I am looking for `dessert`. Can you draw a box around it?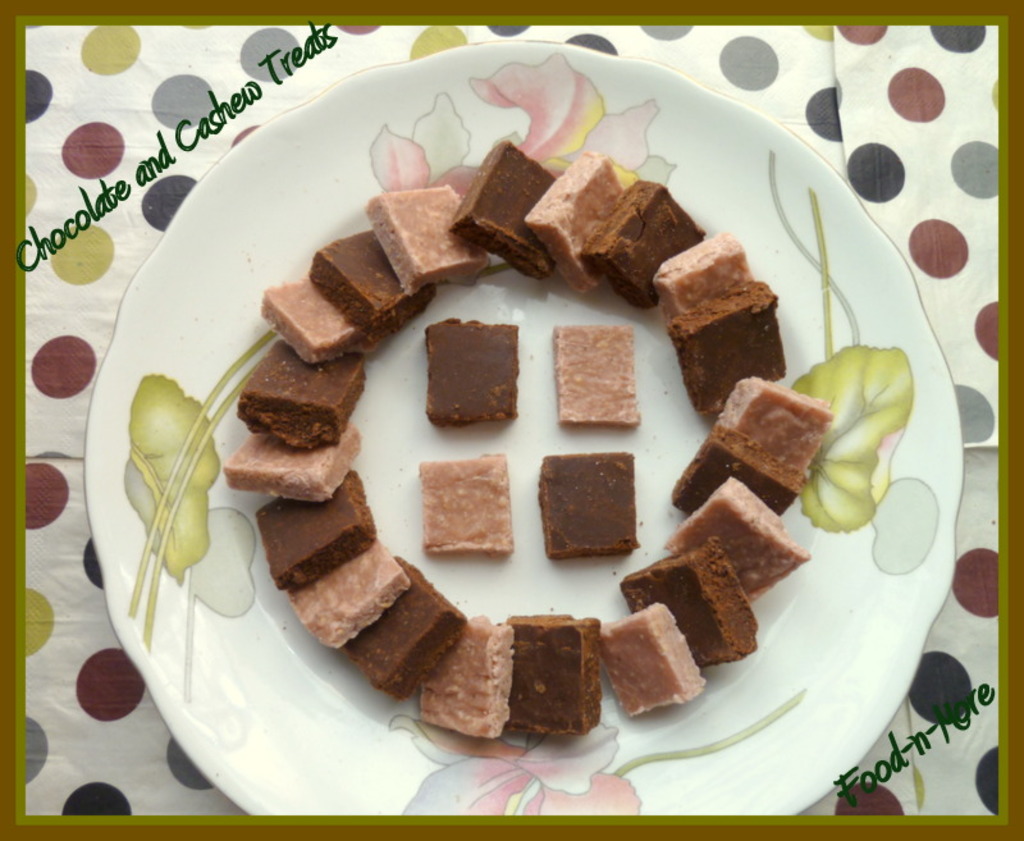
Sure, the bounding box is <region>623, 533, 769, 678</region>.
